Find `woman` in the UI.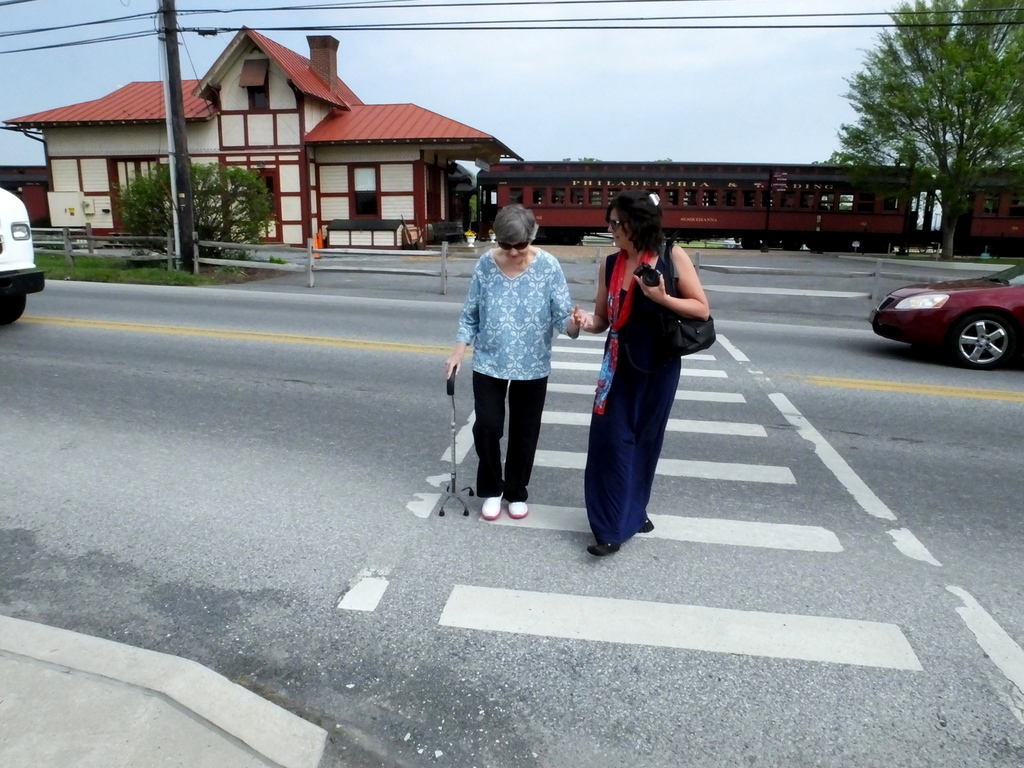
UI element at pyautogui.locateOnScreen(585, 202, 702, 556).
